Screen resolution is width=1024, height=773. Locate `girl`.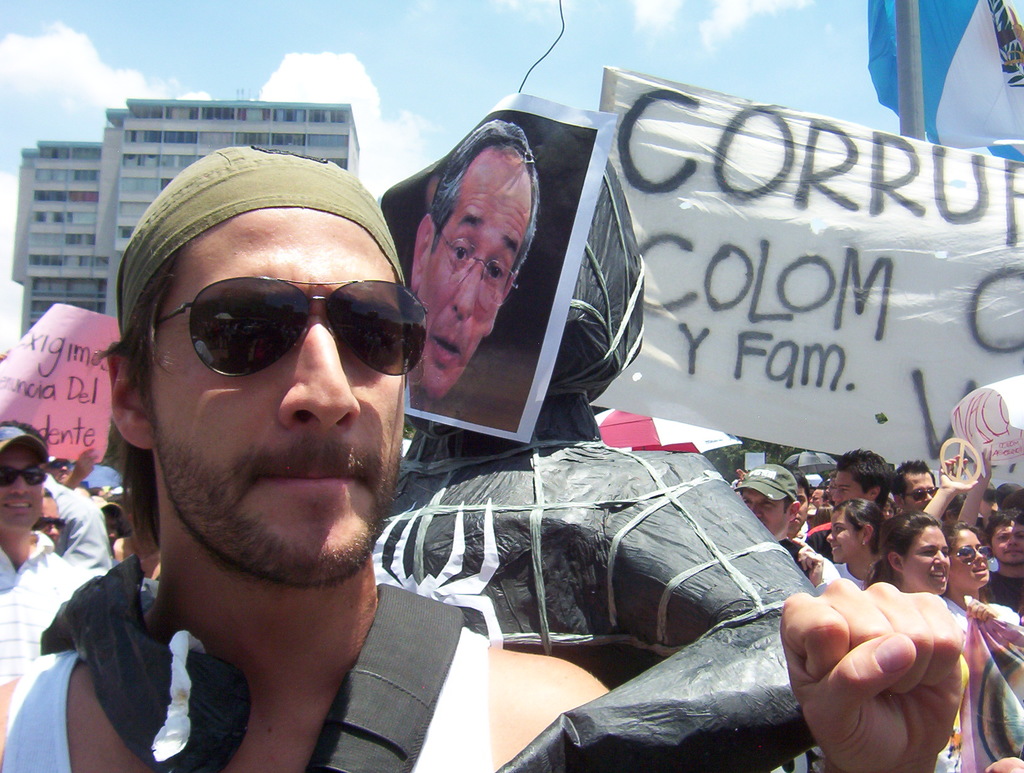
left=826, top=500, right=890, bottom=586.
